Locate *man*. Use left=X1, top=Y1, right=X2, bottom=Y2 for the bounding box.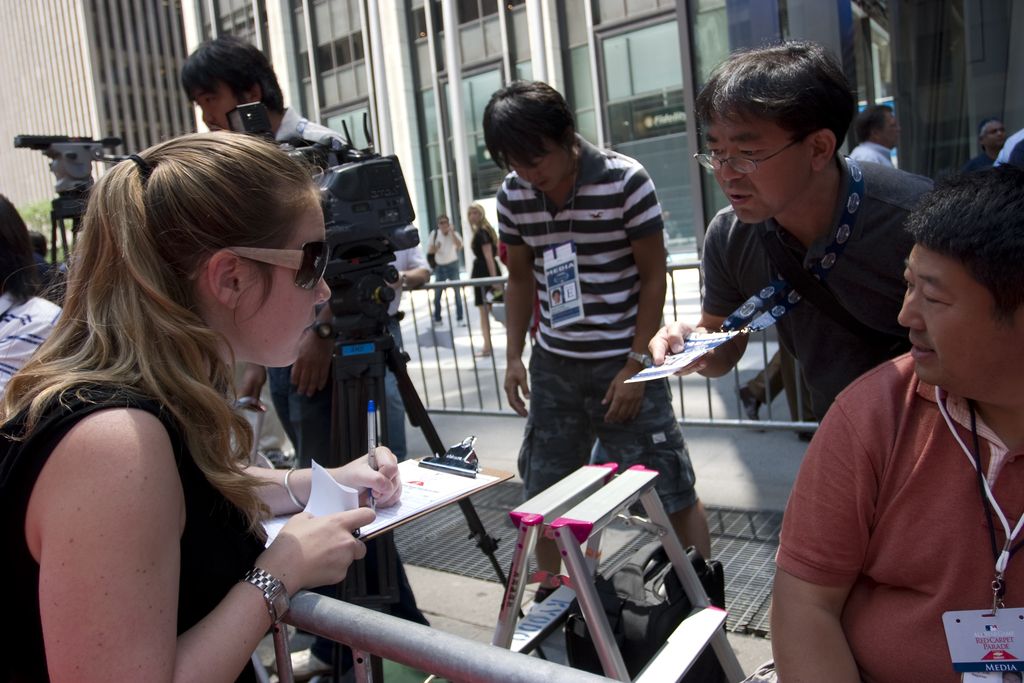
left=769, top=162, right=1023, bottom=682.
